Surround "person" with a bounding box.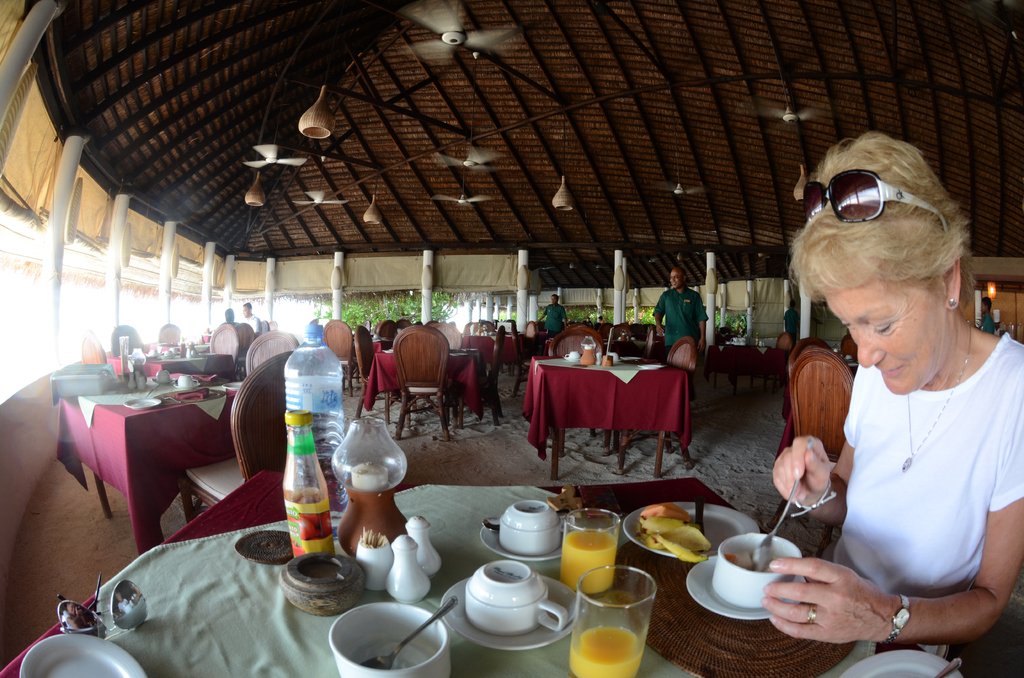
<region>536, 291, 568, 341</region>.
